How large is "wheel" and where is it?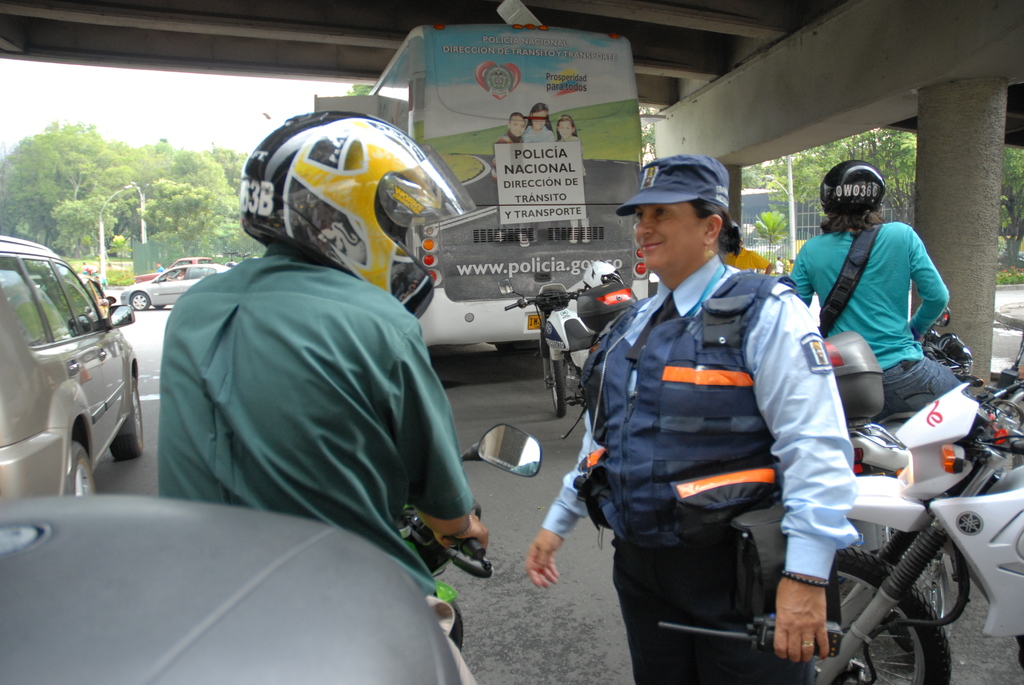
Bounding box: 109:376:143:460.
